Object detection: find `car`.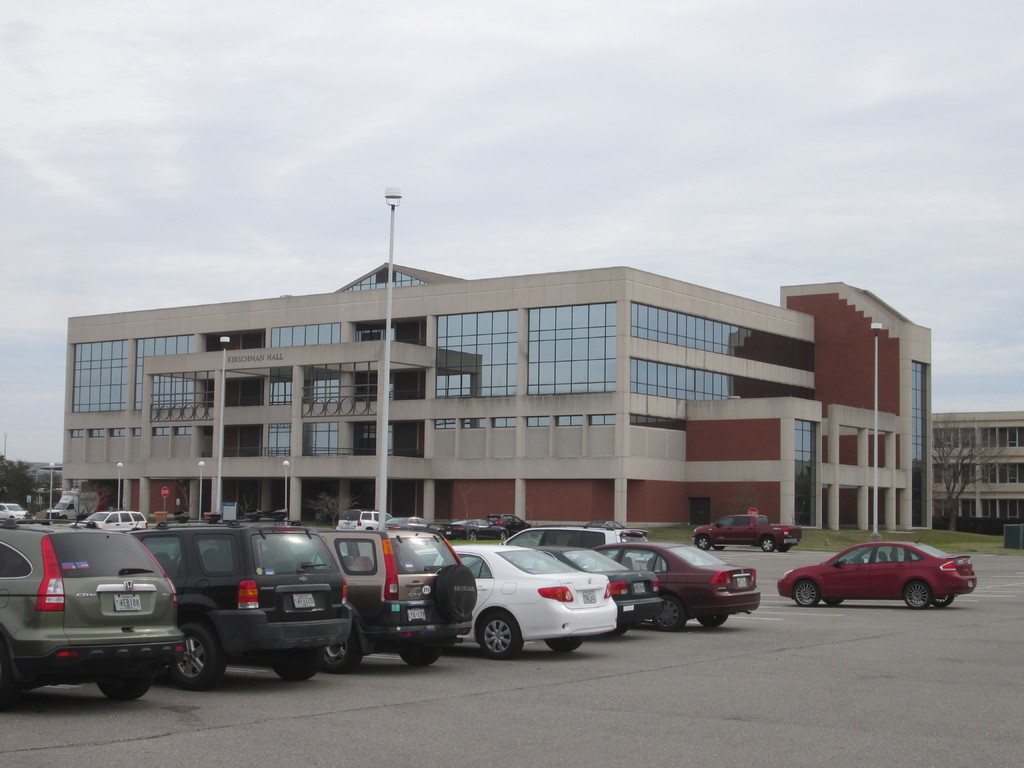
<box>444,518,486,543</box>.
